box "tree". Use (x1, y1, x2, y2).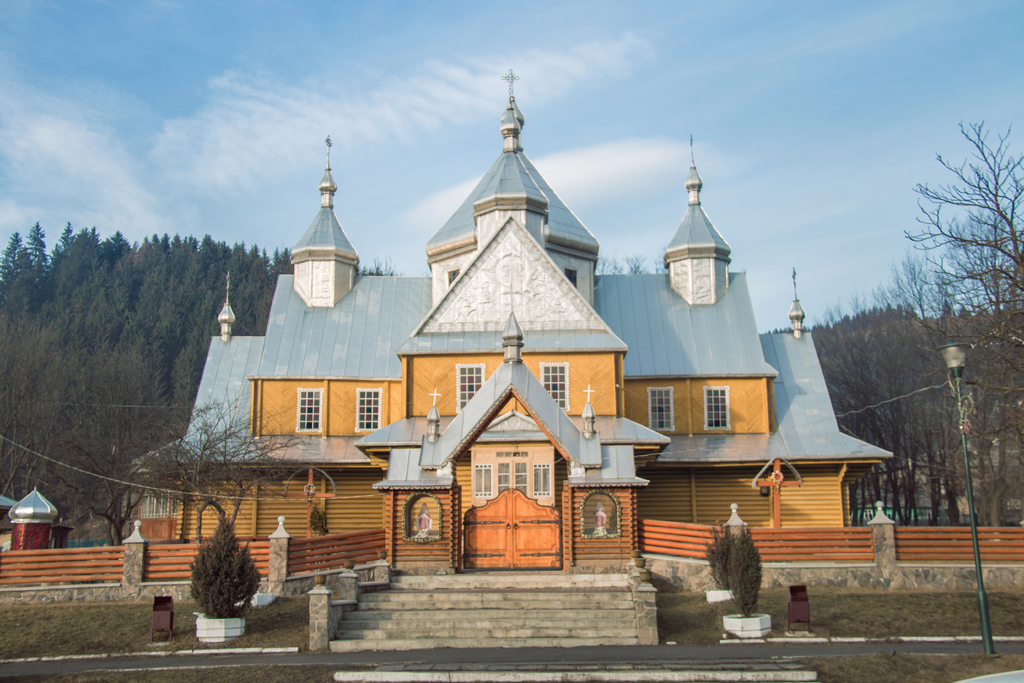
(706, 516, 767, 625).
